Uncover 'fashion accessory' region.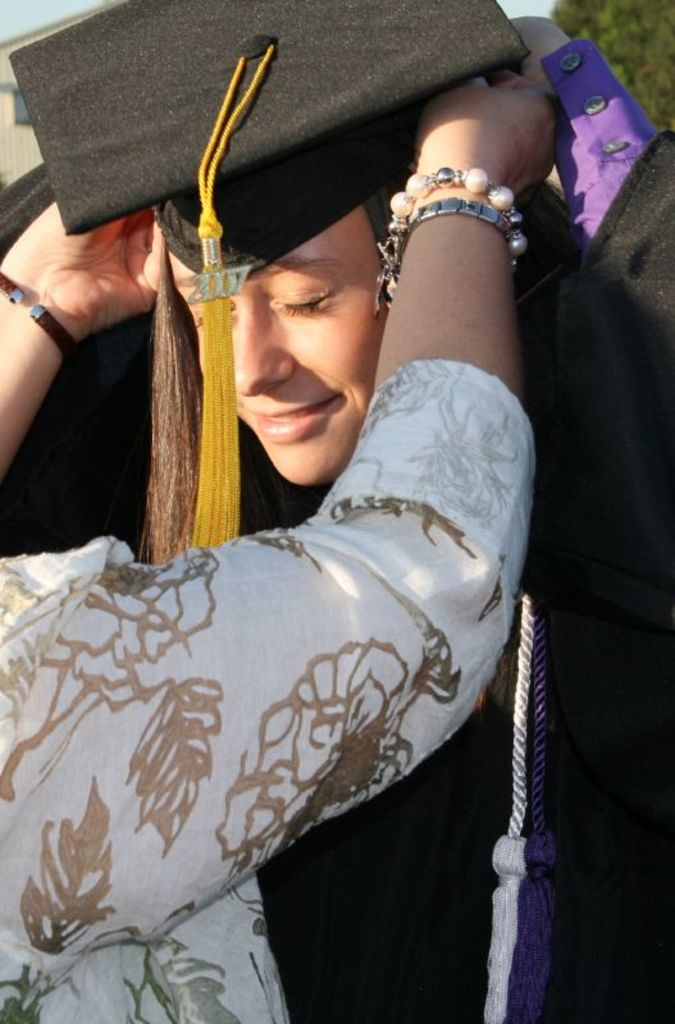
Uncovered: 0/262/69/369.
